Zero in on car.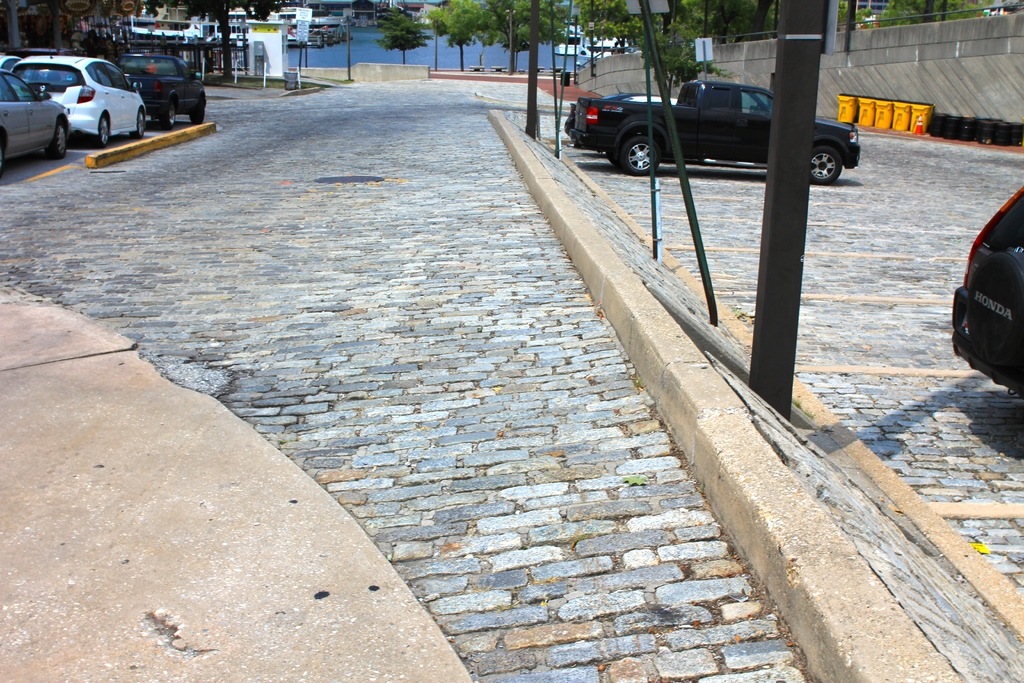
Zeroed in: bbox(950, 184, 1023, 403).
